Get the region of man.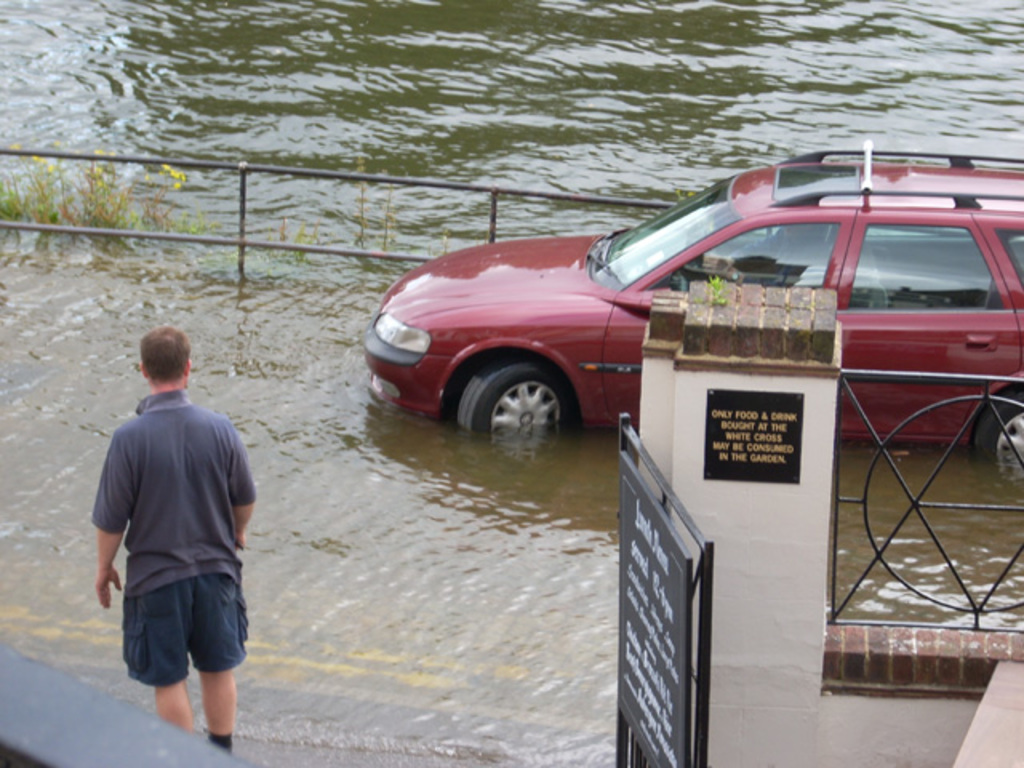
83 314 266 747.
